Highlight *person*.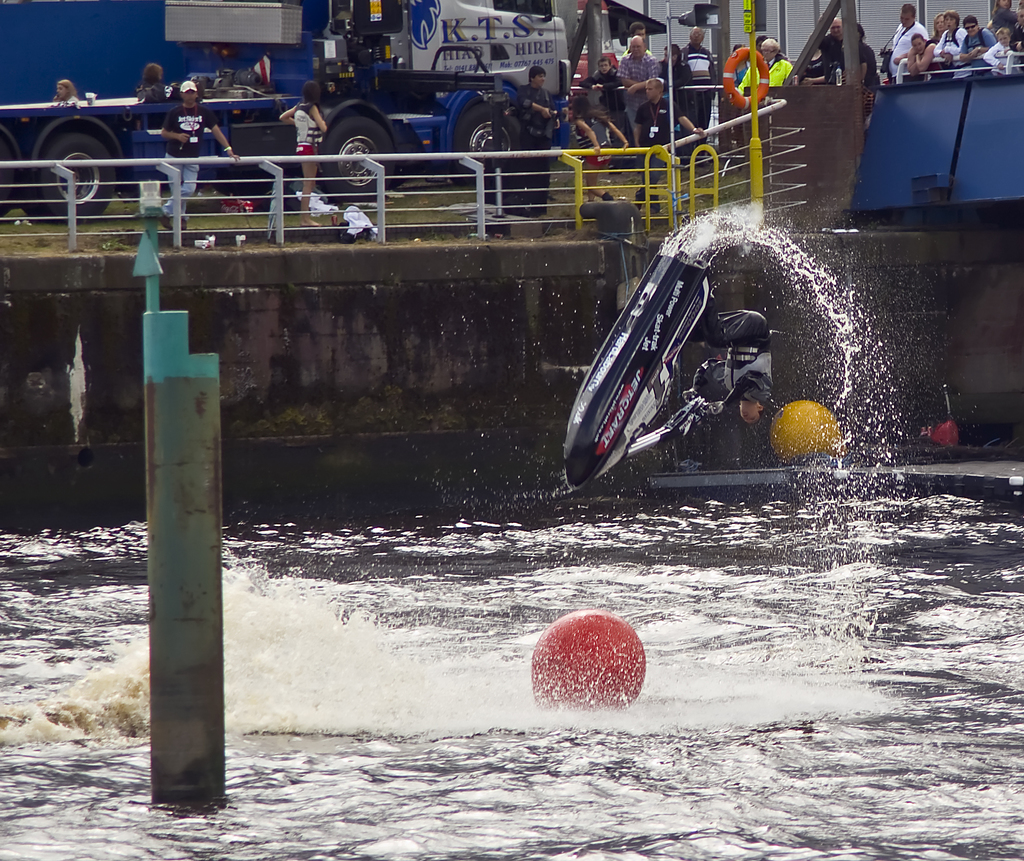
Highlighted region: (513,61,550,196).
